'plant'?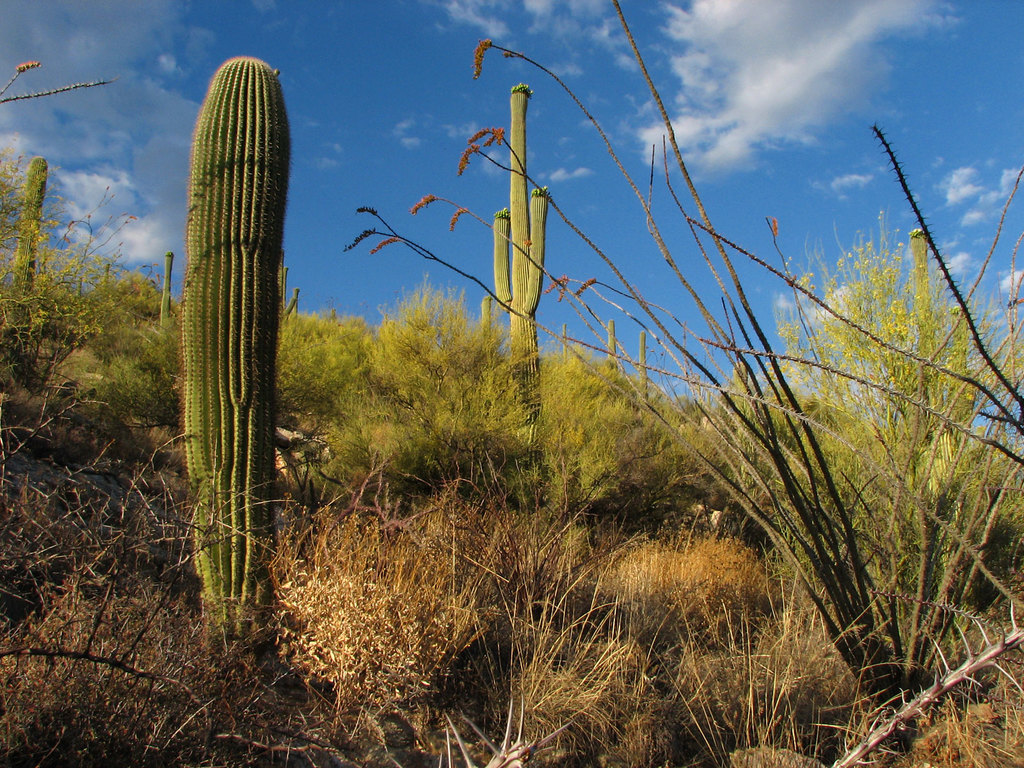
rect(269, 481, 499, 761)
